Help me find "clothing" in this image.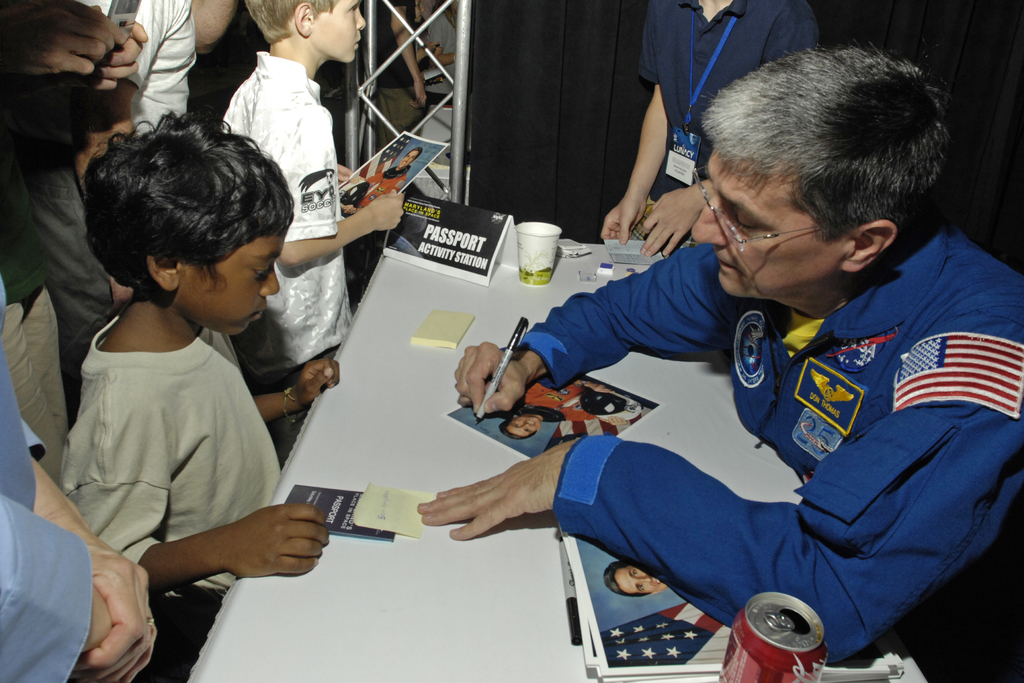
Found it: pyautogui.locateOnScreen(69, 0, 193, 142).
